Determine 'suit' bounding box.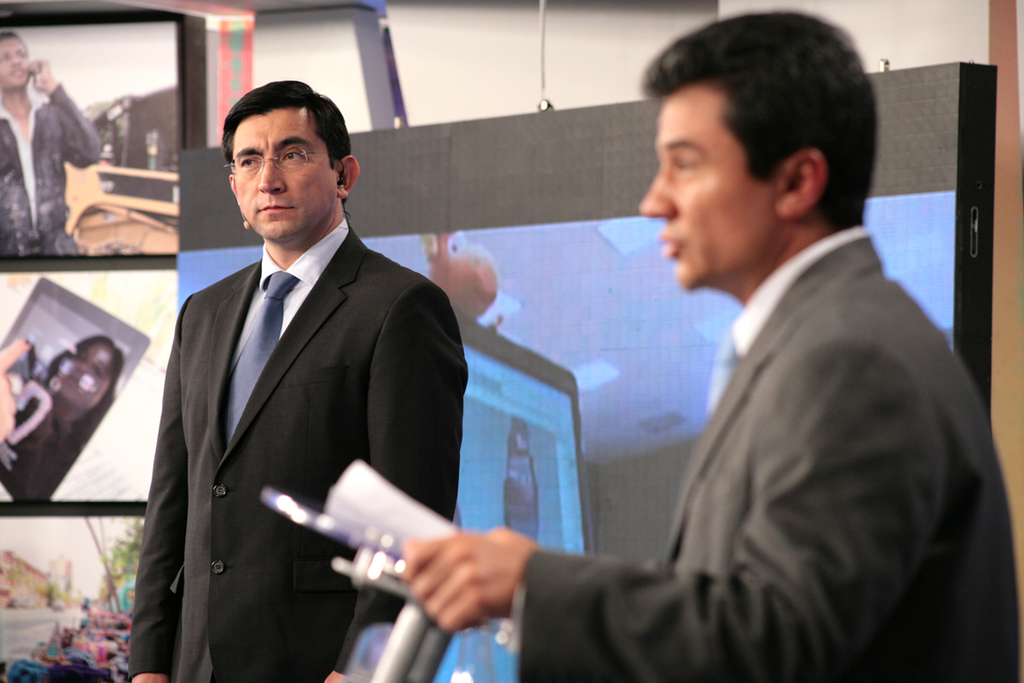
Determined: [left=116, top=219, right=473, bottom=682].
